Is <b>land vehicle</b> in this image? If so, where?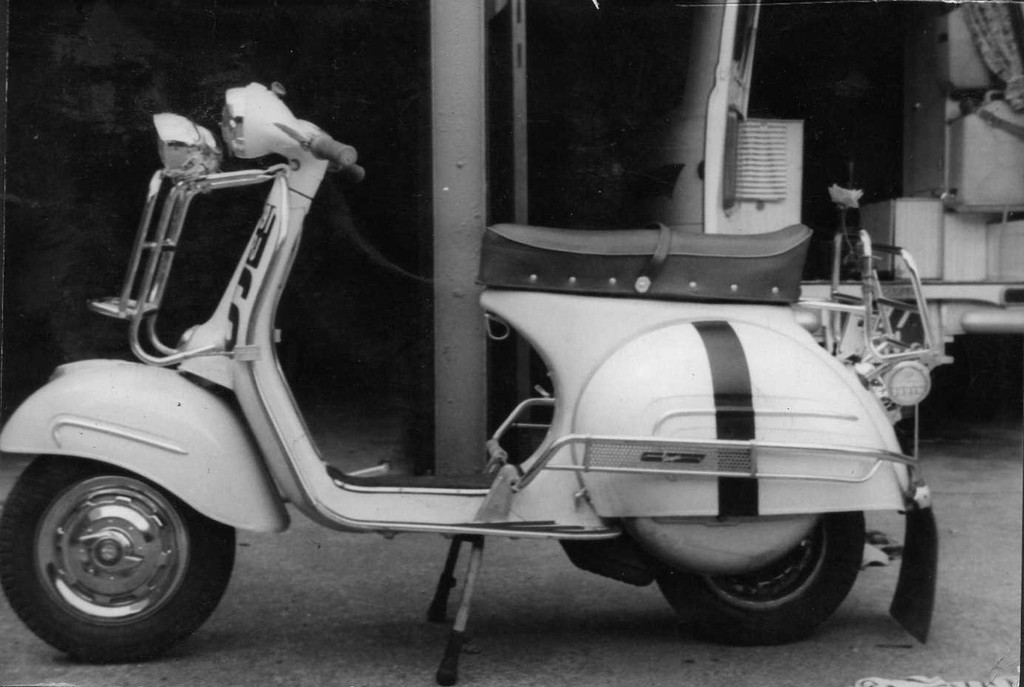
Yes, at (0, 126, 930, 686).
